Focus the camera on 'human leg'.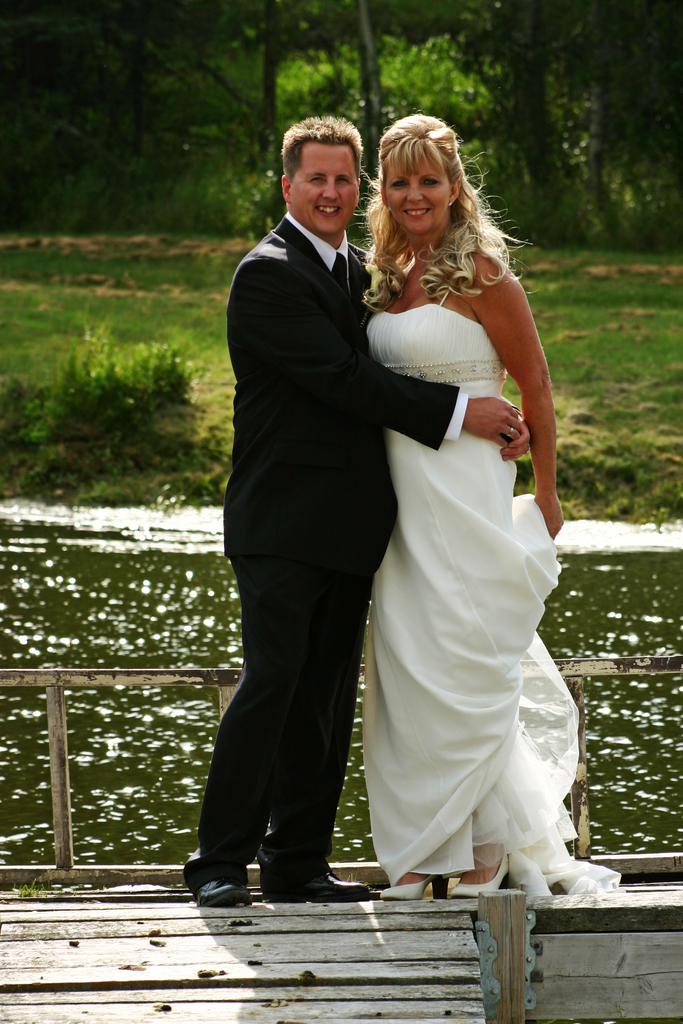
Focus region: x1=372, y1=854, x2=449, y2=905.
